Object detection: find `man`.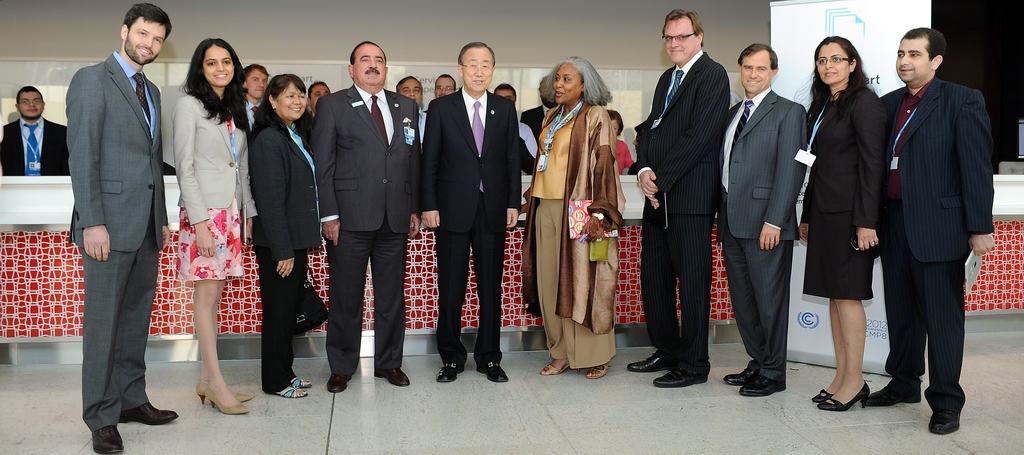
[291,82,332,150].
